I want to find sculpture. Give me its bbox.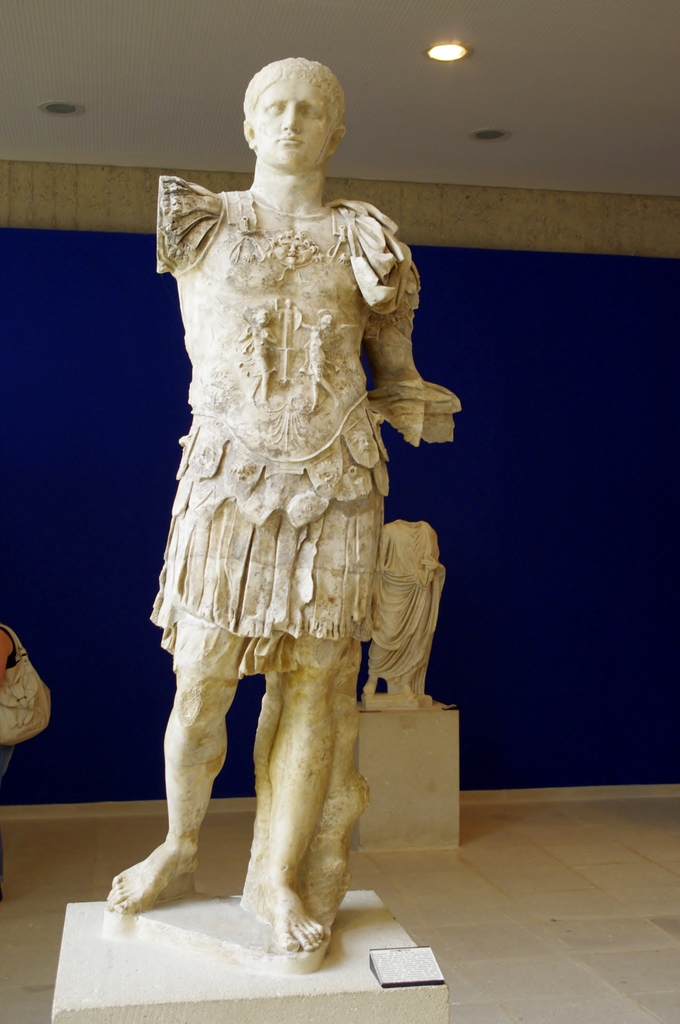
bbox(123, 48, 455, 875).
